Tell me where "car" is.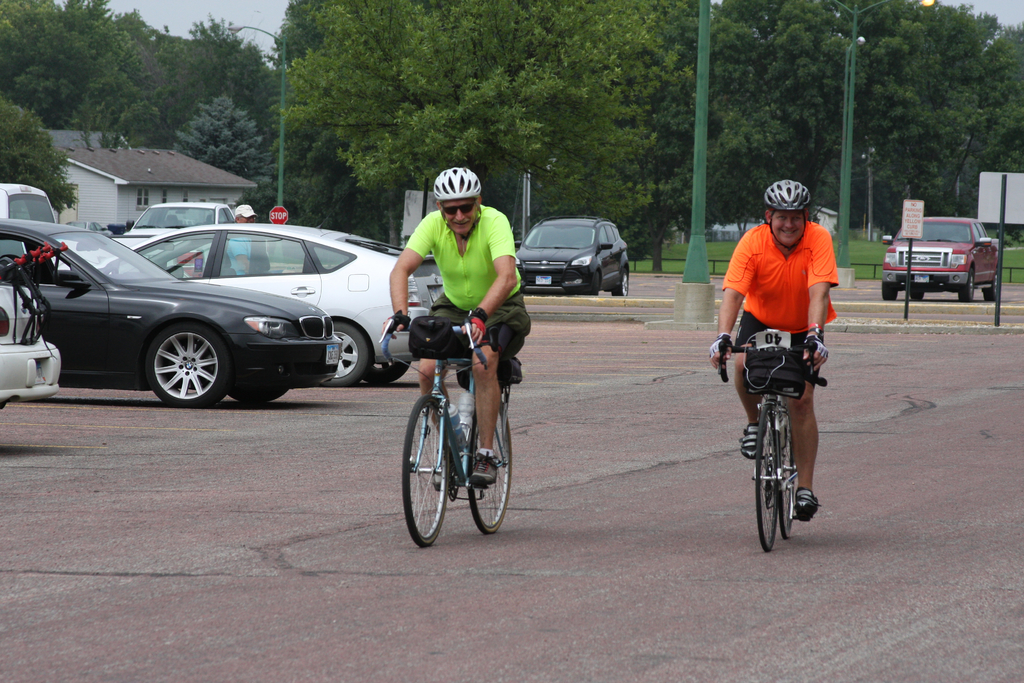
"car" is at (526, 213, 641, 300).
